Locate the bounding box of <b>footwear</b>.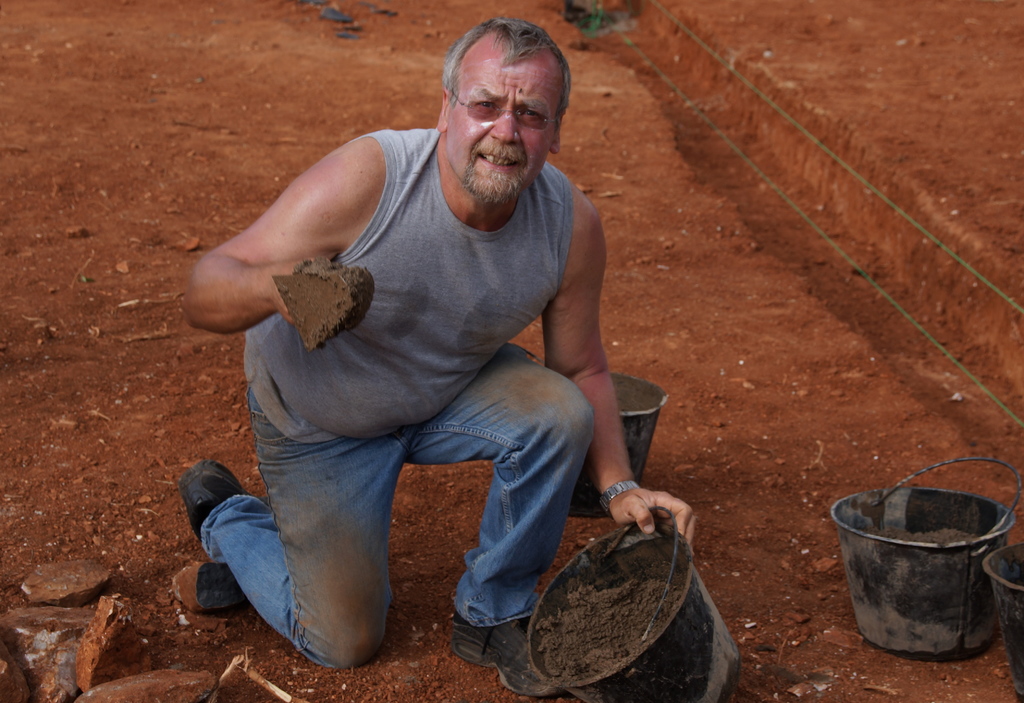
Bounding box: {"x1": 178, "y1": 459, "x2": 248, "y2": 546}.
